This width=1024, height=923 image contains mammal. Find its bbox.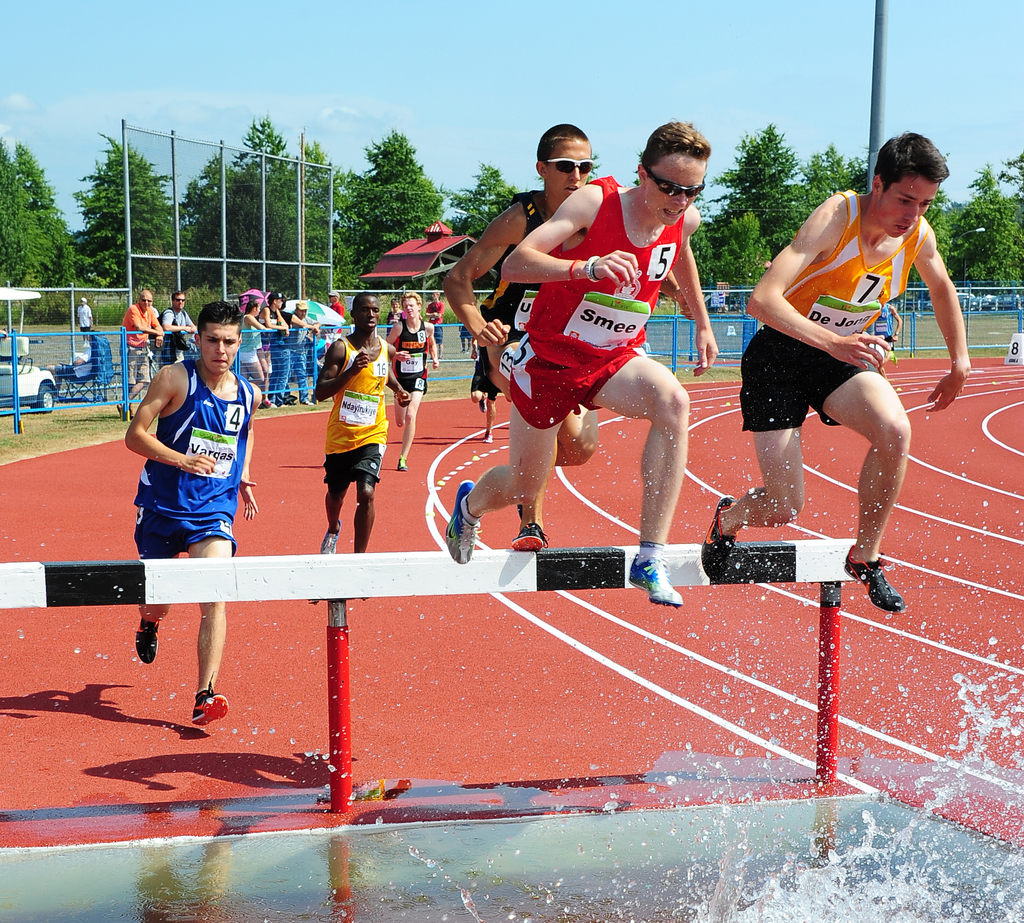
BBox(122, 297, 256, 725).
